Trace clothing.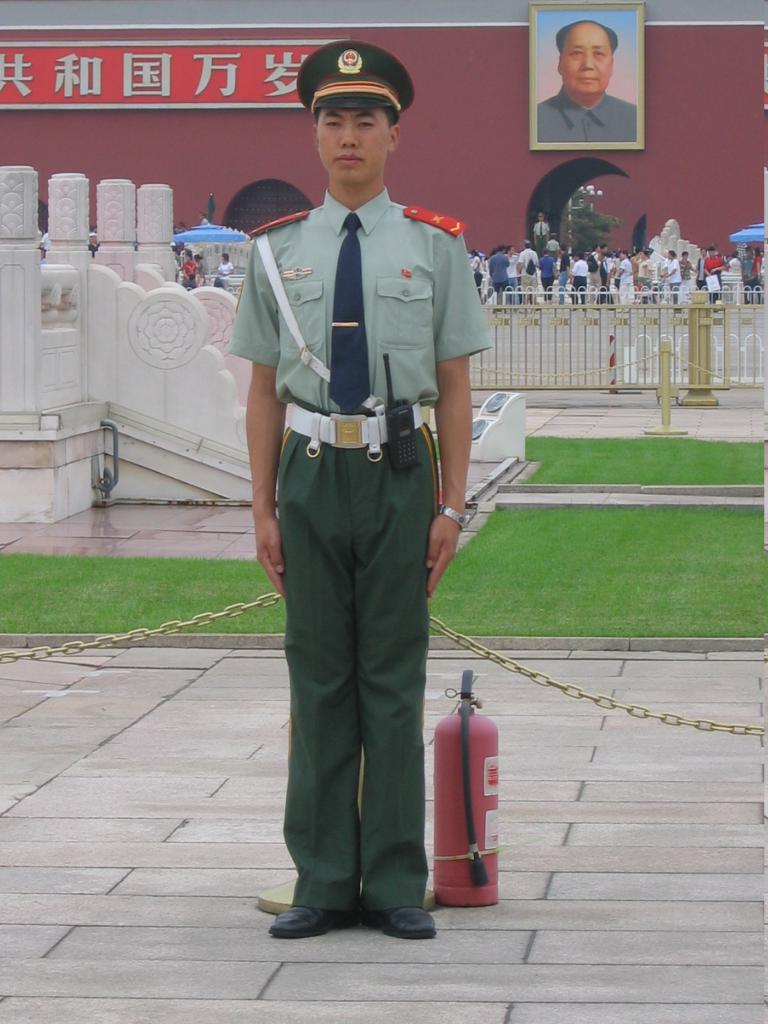
Traced to locate(570, 256, 586, 307).
